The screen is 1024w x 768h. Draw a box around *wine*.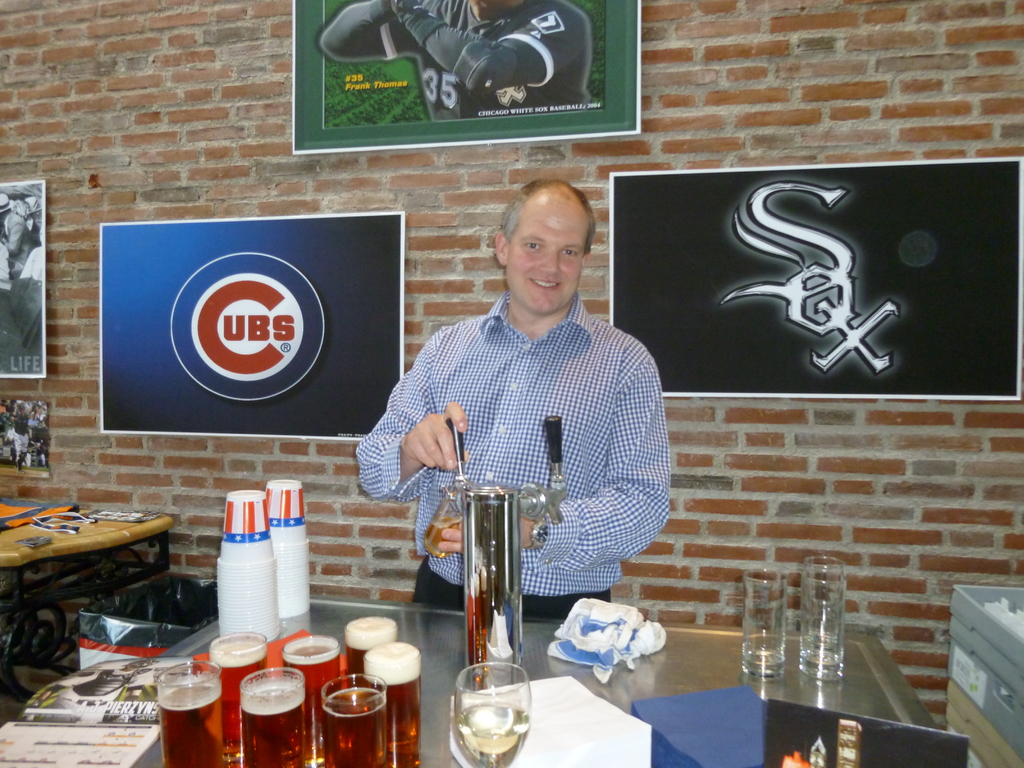
Rect(204, 636, 272, 760).
